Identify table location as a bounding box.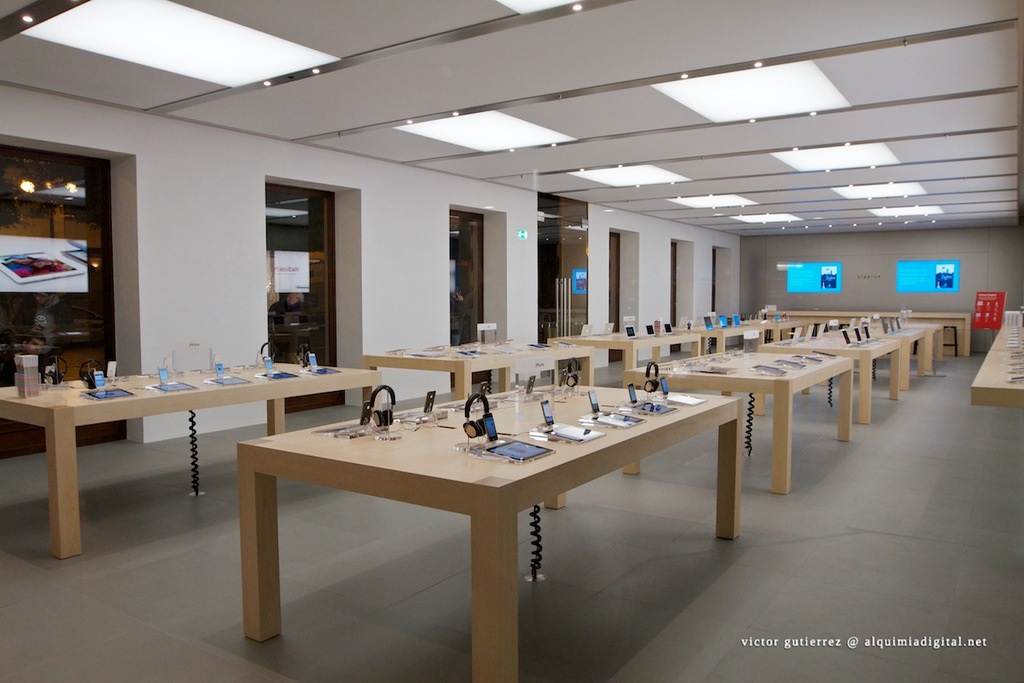
l=800, t=313, r=936, b=414.
